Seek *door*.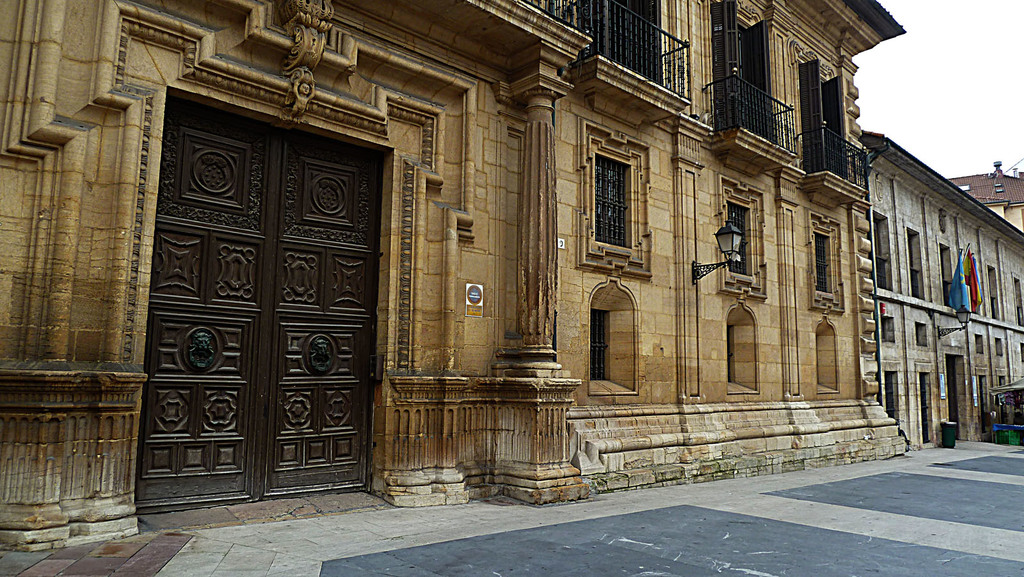
133,85,385,517.
